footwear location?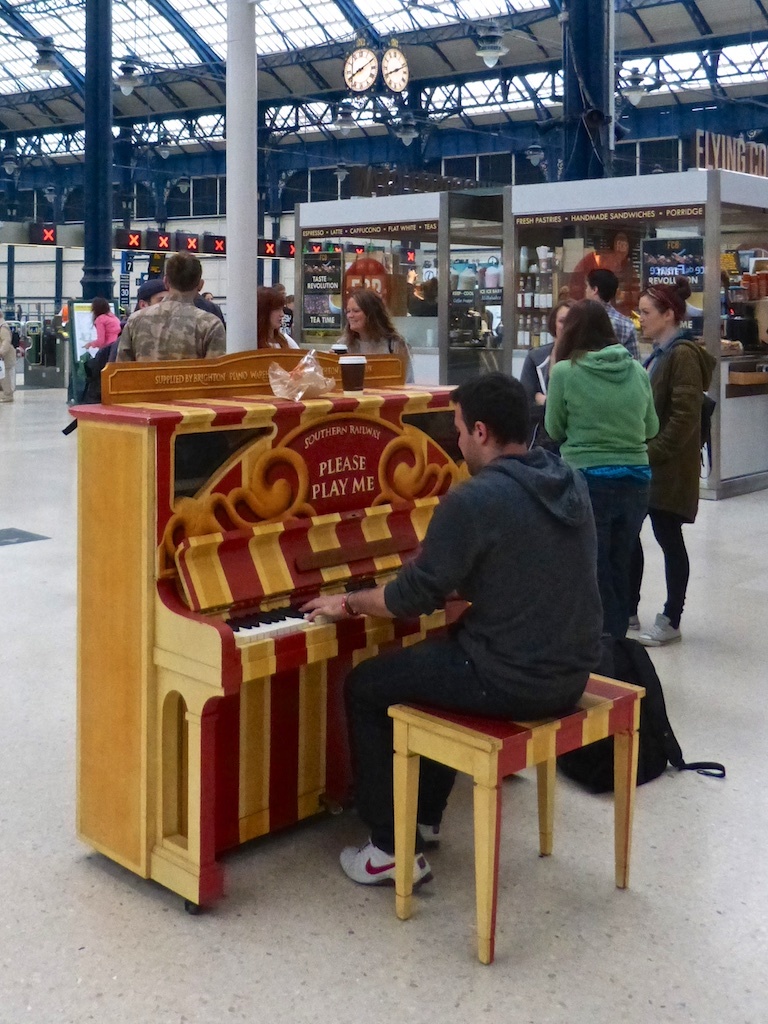
(left=626, top=614, right=639, bottom=630)
